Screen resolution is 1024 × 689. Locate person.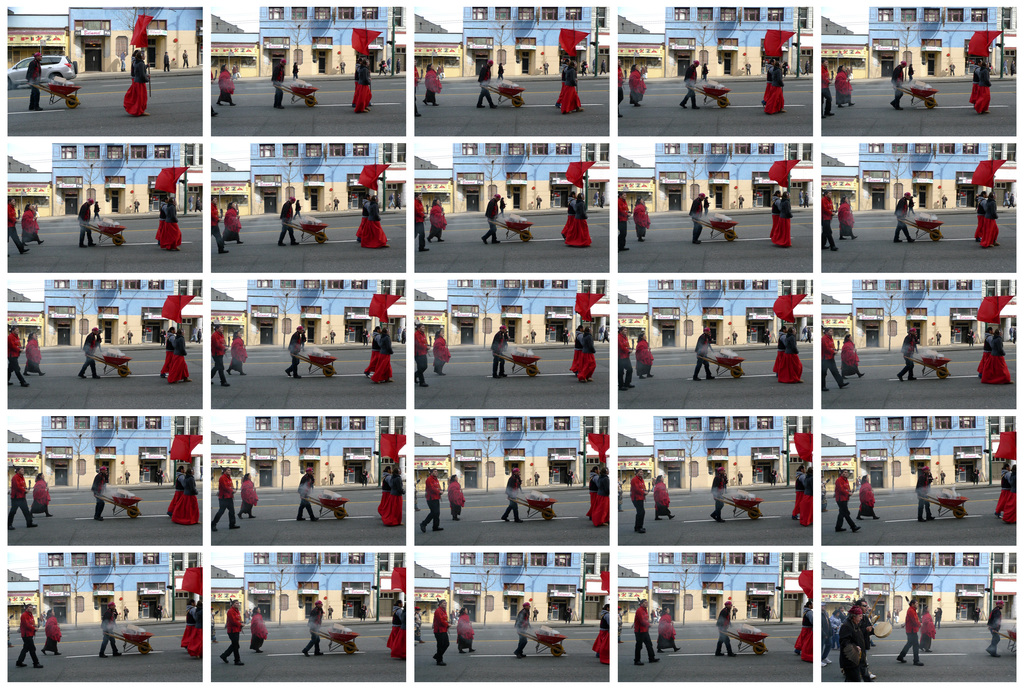
[left=479, top=189, right=501, bottom=245].
